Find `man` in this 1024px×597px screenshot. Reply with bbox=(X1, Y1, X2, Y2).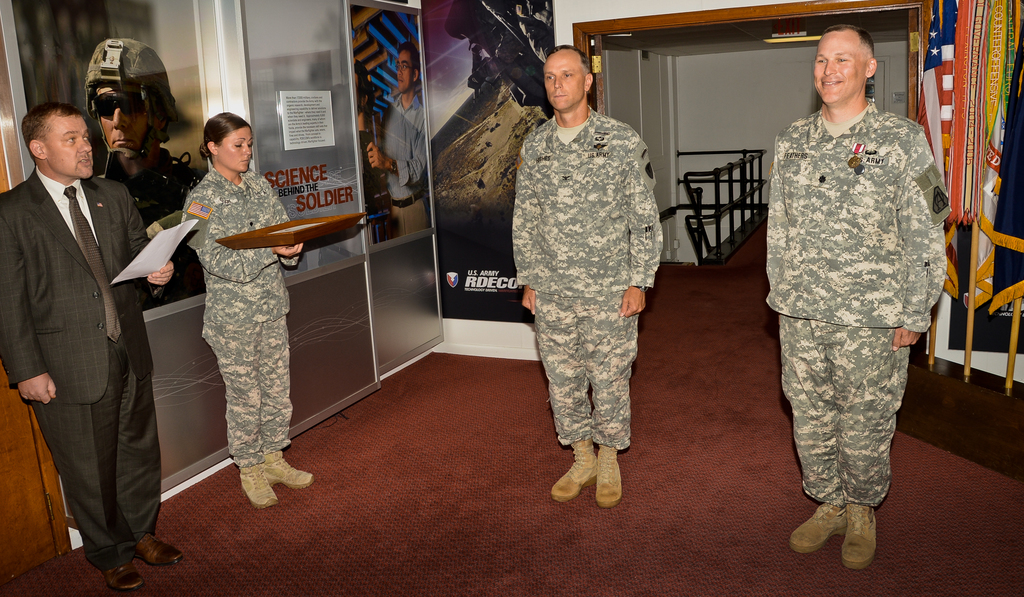
bbox=(10, 56, 172, 585).
